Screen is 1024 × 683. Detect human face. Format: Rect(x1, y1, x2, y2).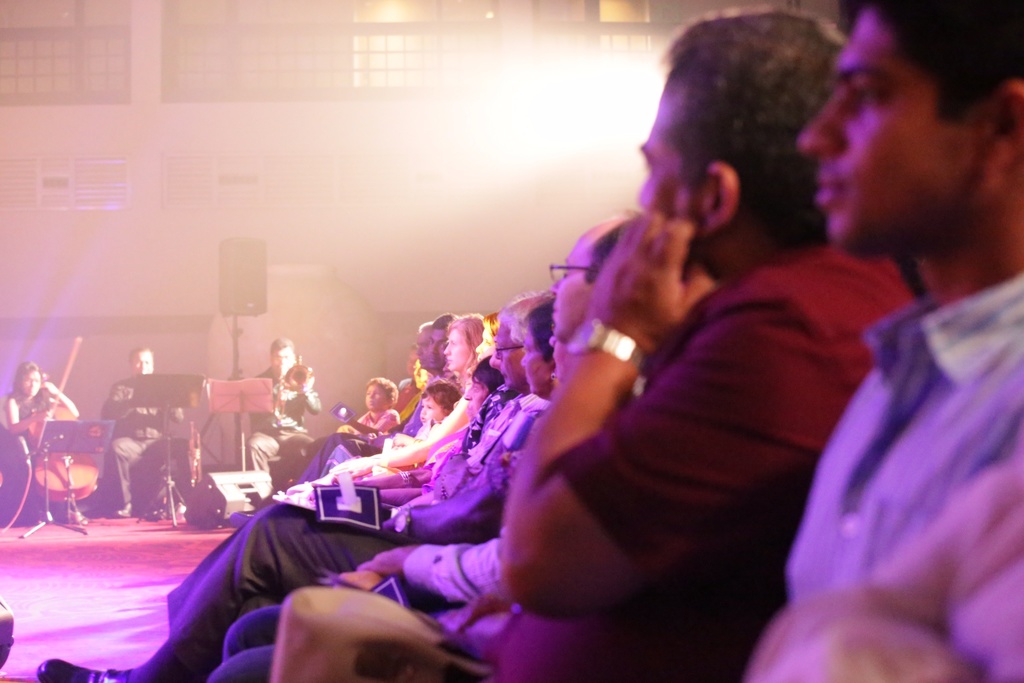
Rect(268, 348, 291, 377).
